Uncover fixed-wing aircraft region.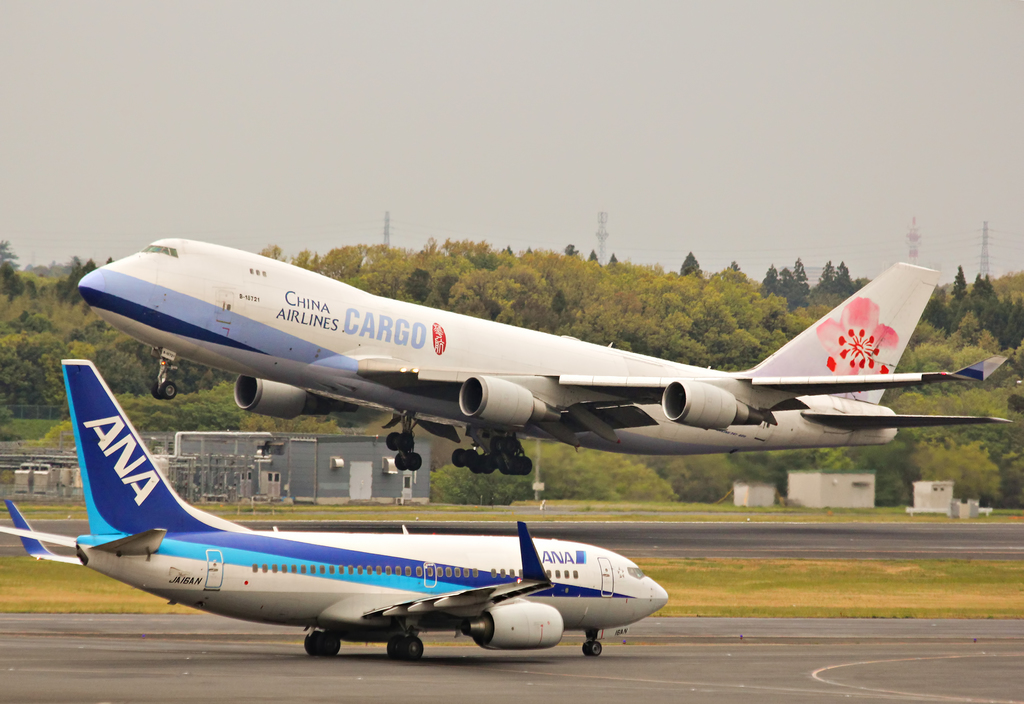
Uncovered: [0, 357, 670, 660].
